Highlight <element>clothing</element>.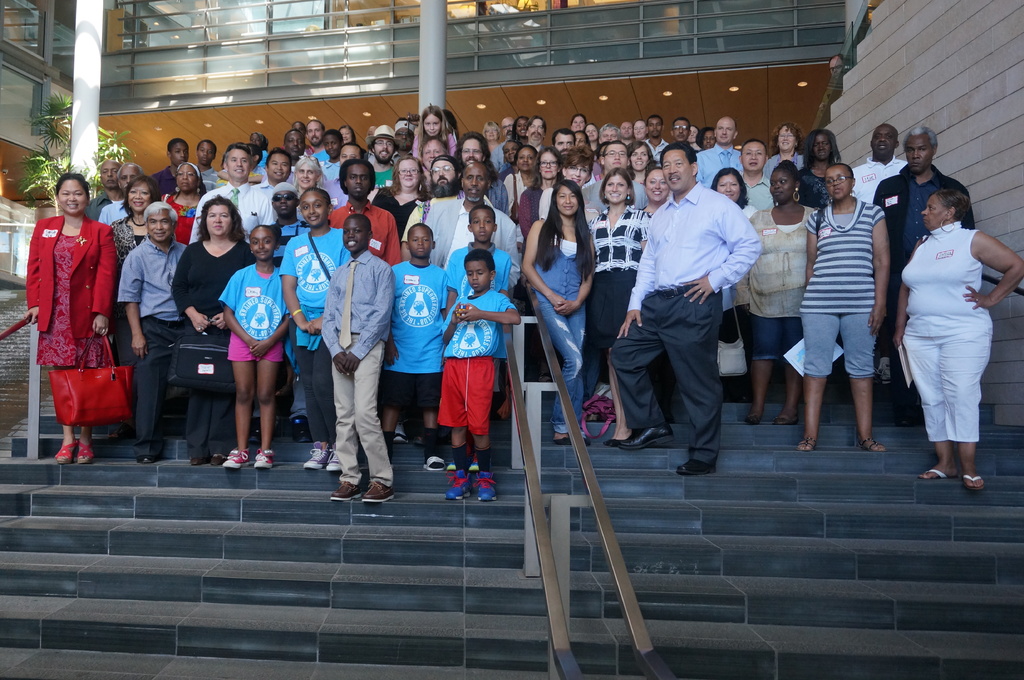
Highlighted region: [732, 206, 817, 308].
